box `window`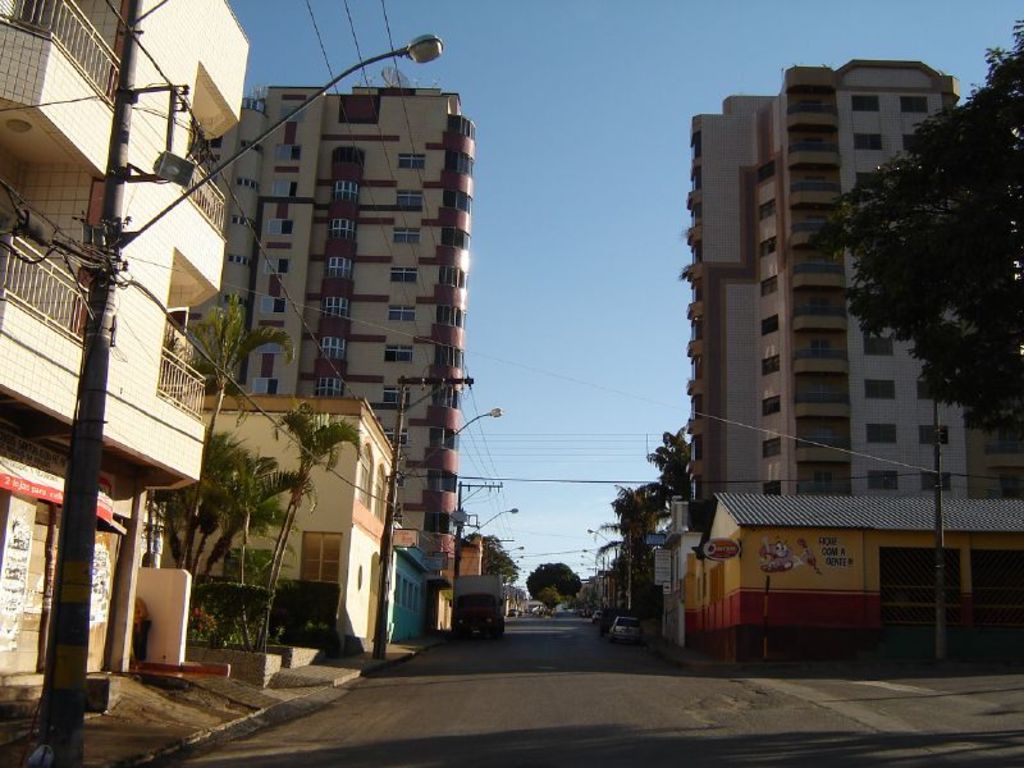
[753,234,777,260]
